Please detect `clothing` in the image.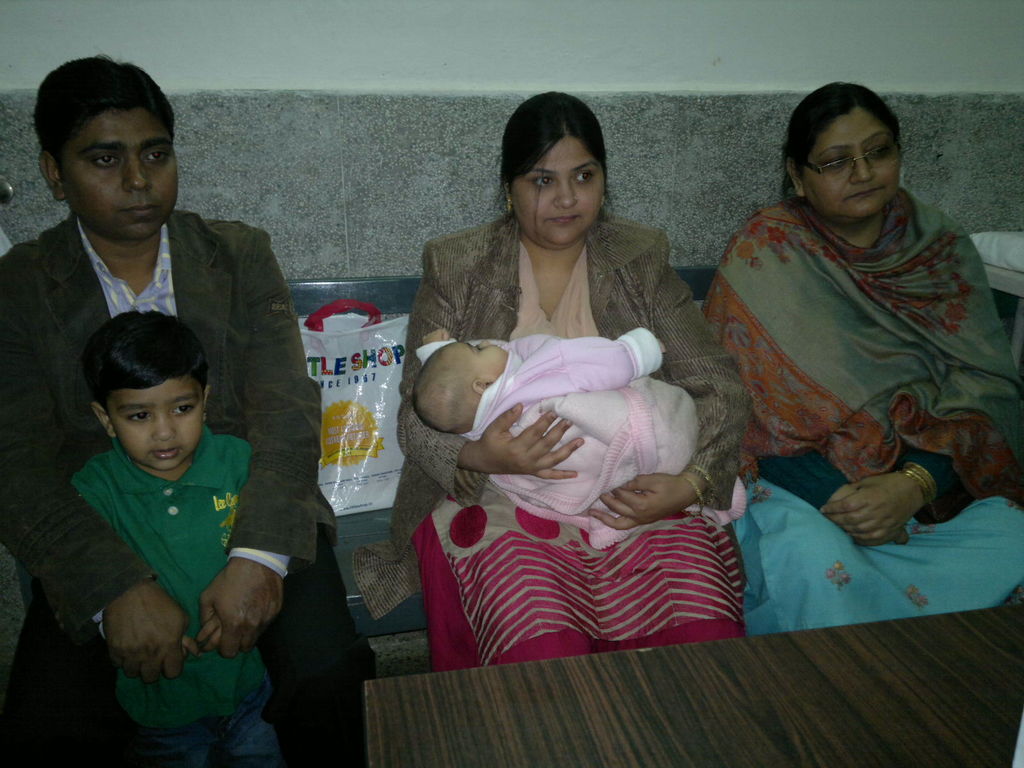
detection(693, 177, 1023, 643).
